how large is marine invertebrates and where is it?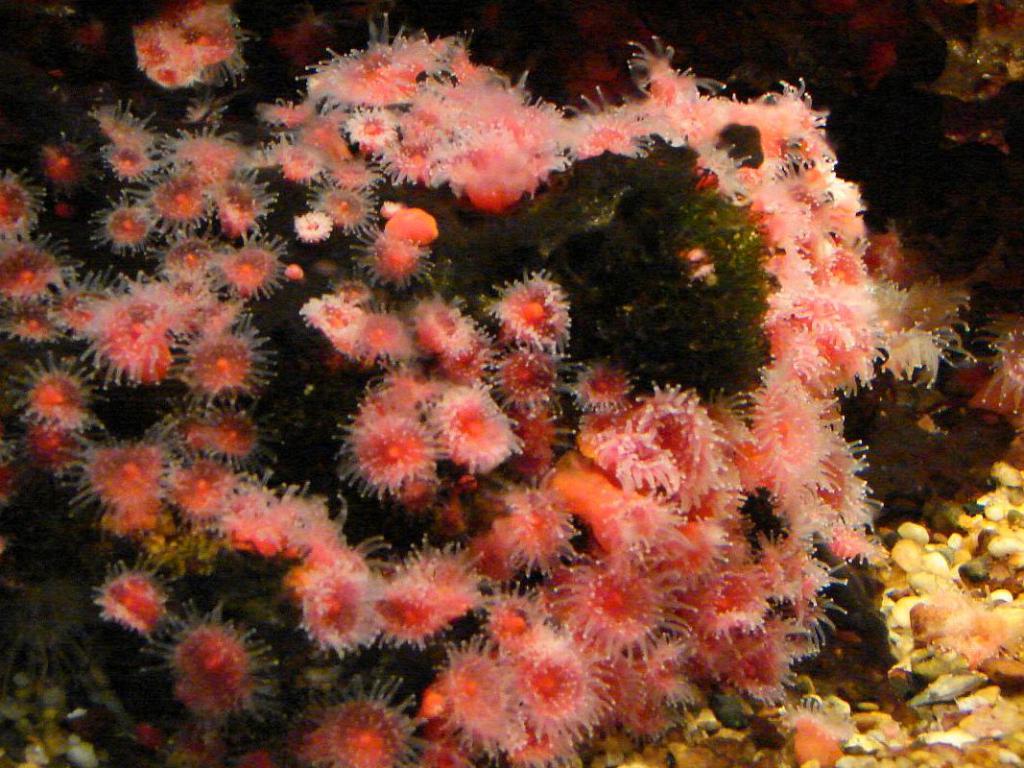
Bounding box: bbox(18, 18, 931, 733).
